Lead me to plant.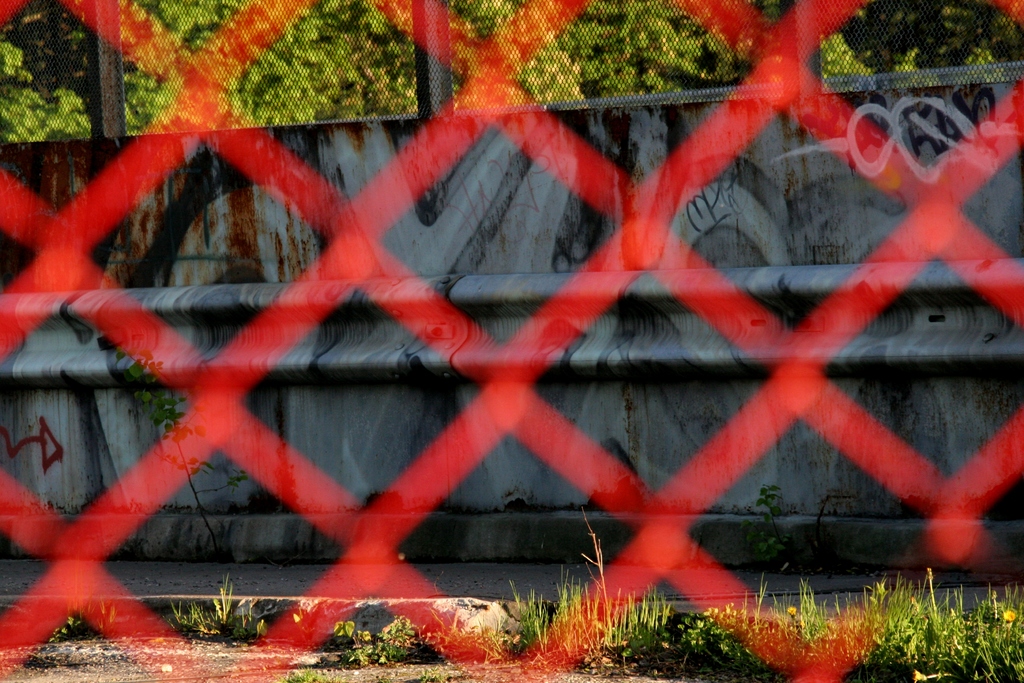
Lead to [x1=790, y1=582, x2=836, y2=662].
